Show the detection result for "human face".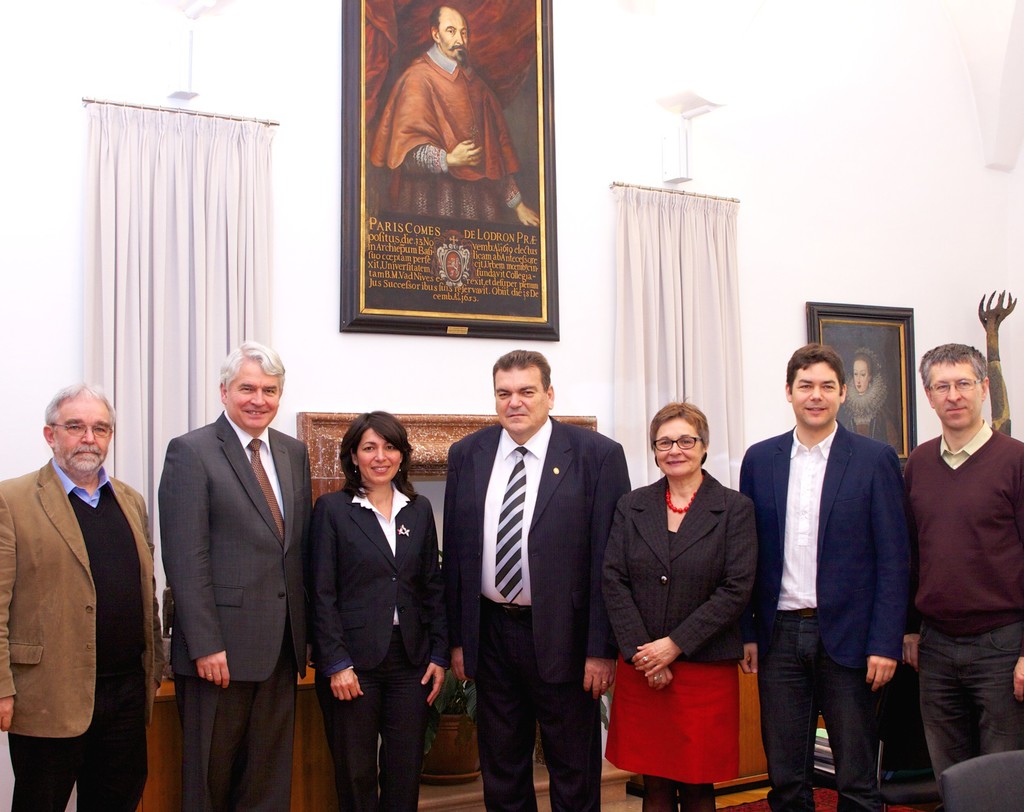
left=358, top=428, right=403, bottom=482.
